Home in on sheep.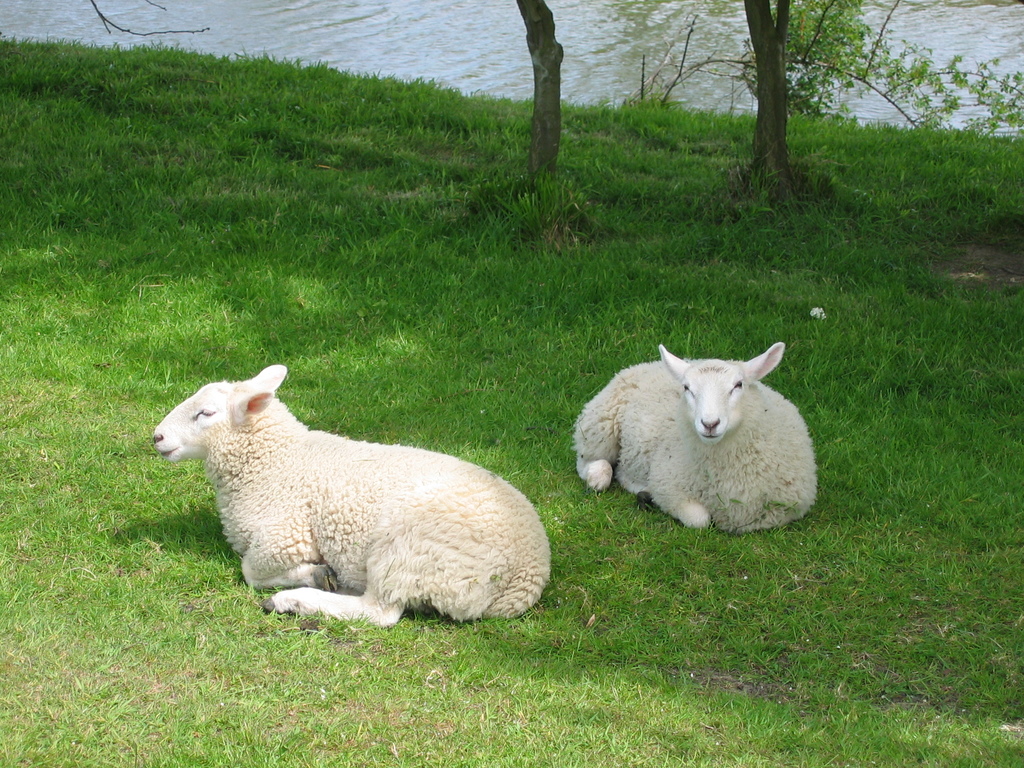
Homed in at {"x1": 156, "y1": 365, "x2": 552, "y2": 630}.
